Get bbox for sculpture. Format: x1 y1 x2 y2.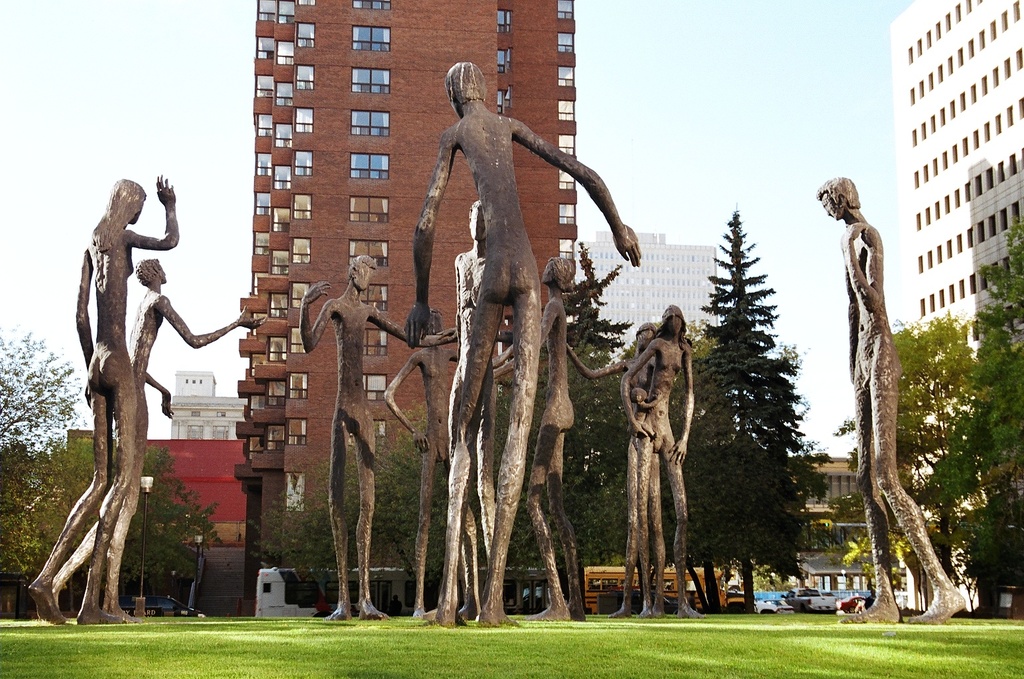
18 176 195 628.
